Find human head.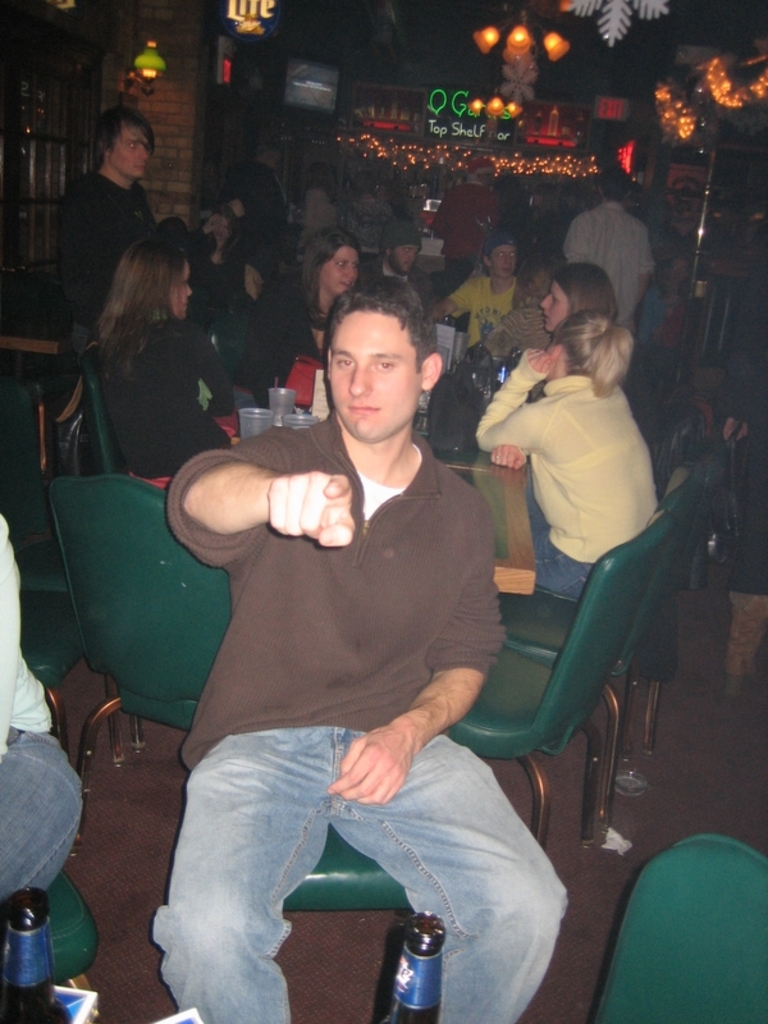
[x1=297, y1=232, x2=367, y2=301].
